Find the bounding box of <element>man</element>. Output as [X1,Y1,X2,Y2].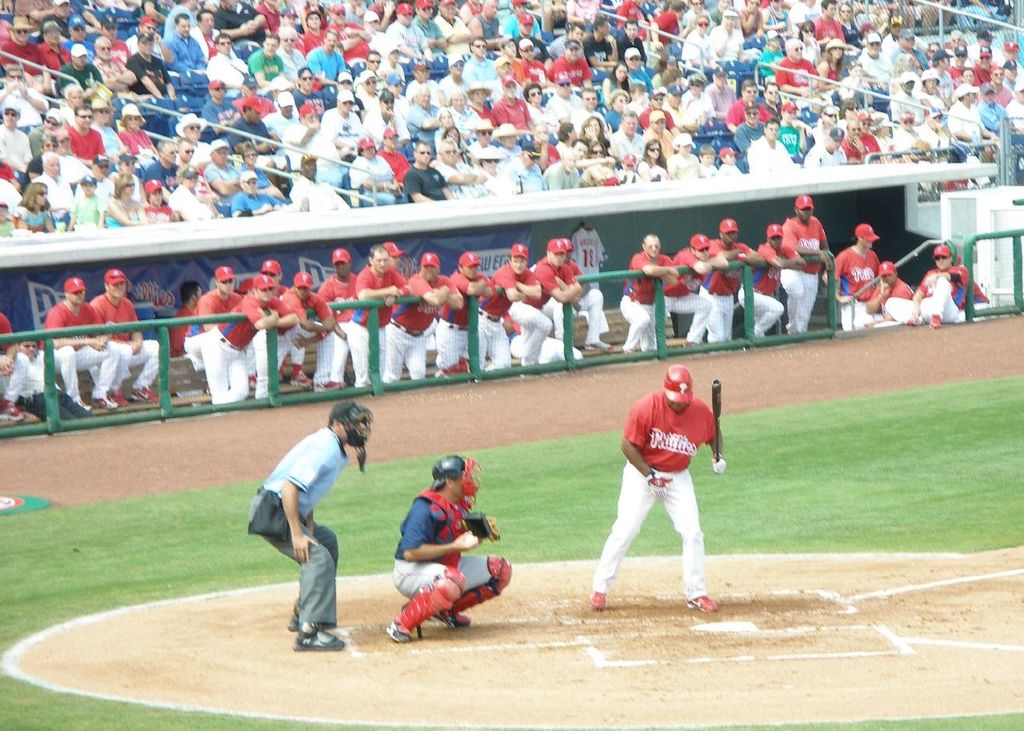
[182,267,242,393].
